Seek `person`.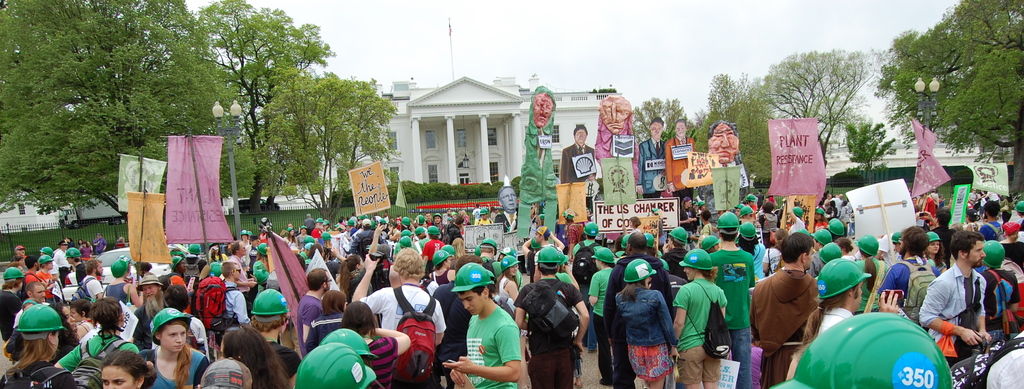
[476,236,504,277].
